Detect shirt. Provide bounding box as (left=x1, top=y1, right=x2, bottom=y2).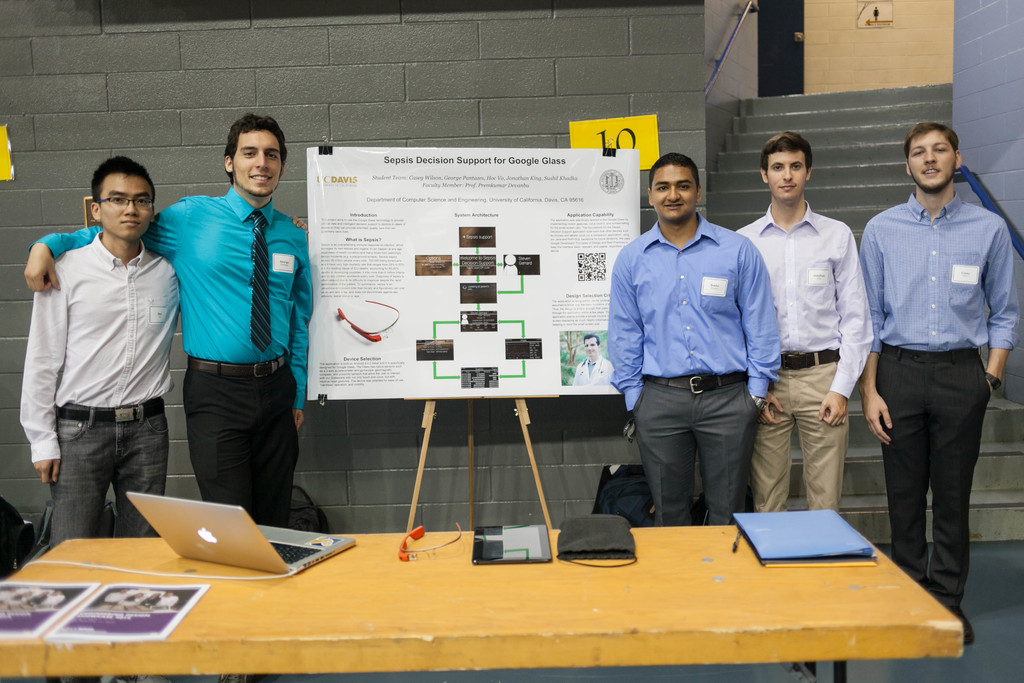
(left=608, top=211, right=778, bottom=411).
